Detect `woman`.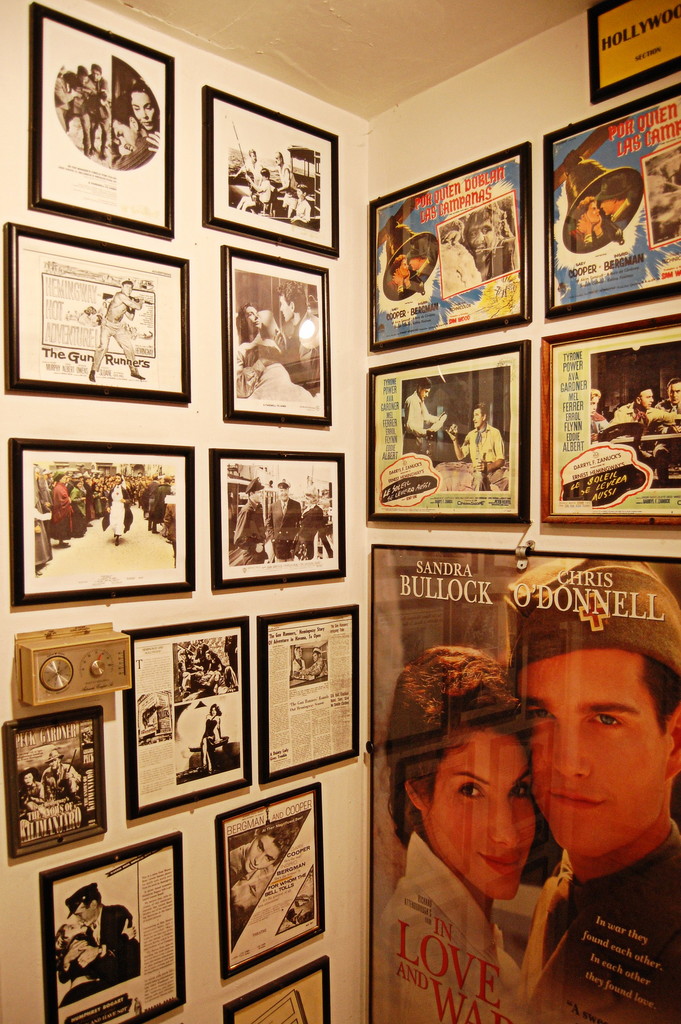
Detected at 378,676,594,988.
